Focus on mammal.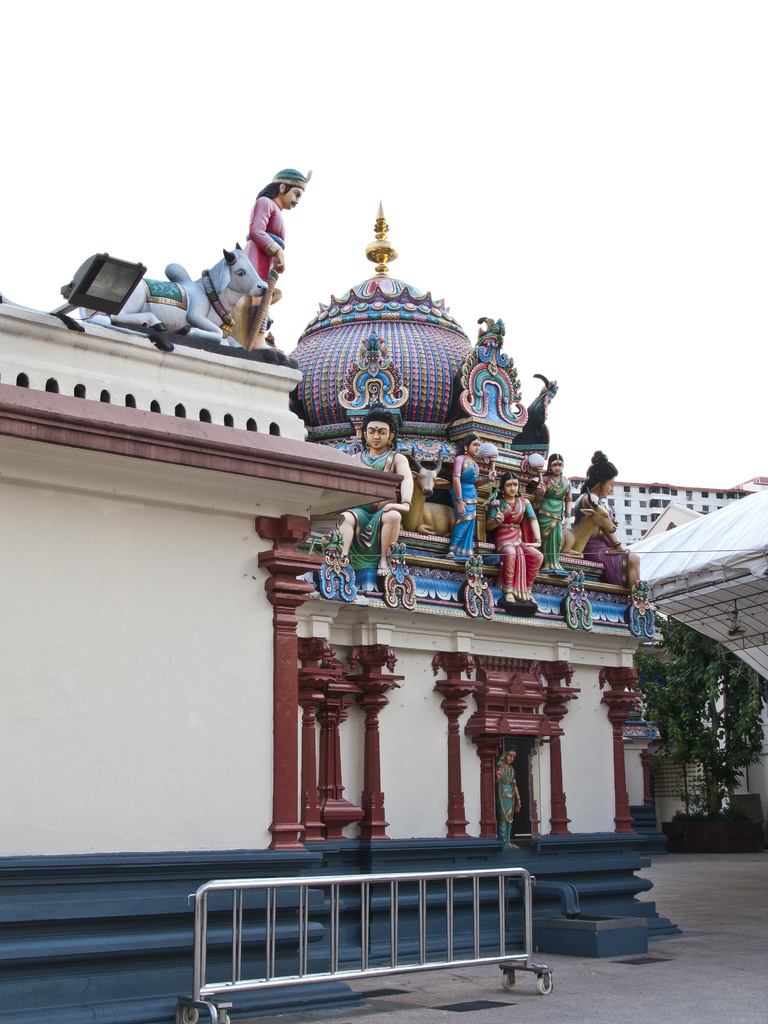
Focused at box=[415, 450, 457, 536].
